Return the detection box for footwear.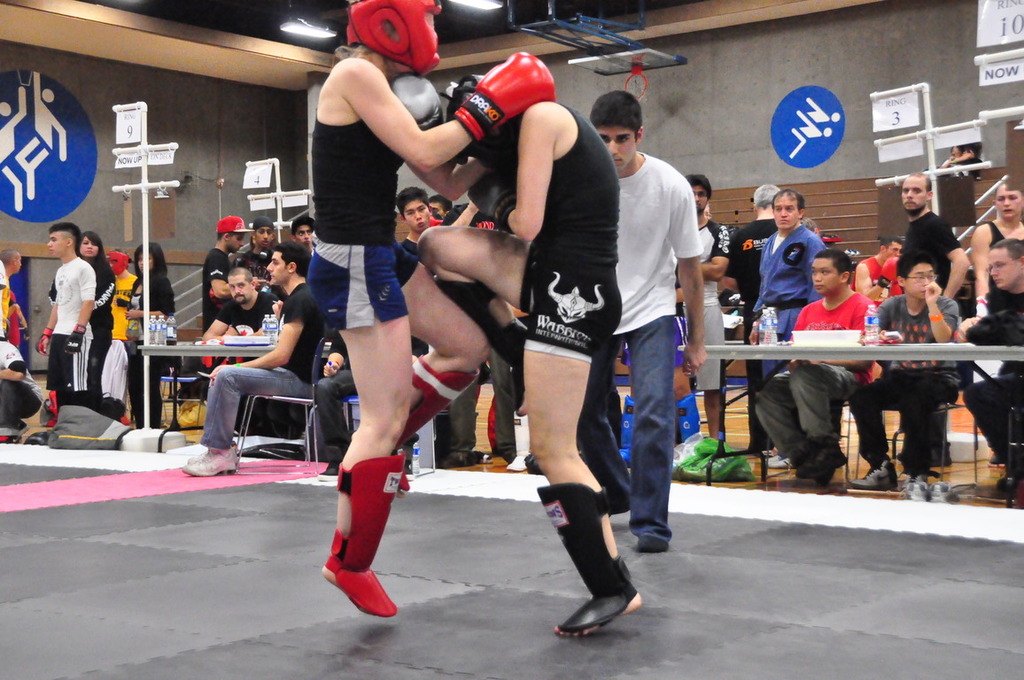
bbox=[400, 362, 487, 489].
